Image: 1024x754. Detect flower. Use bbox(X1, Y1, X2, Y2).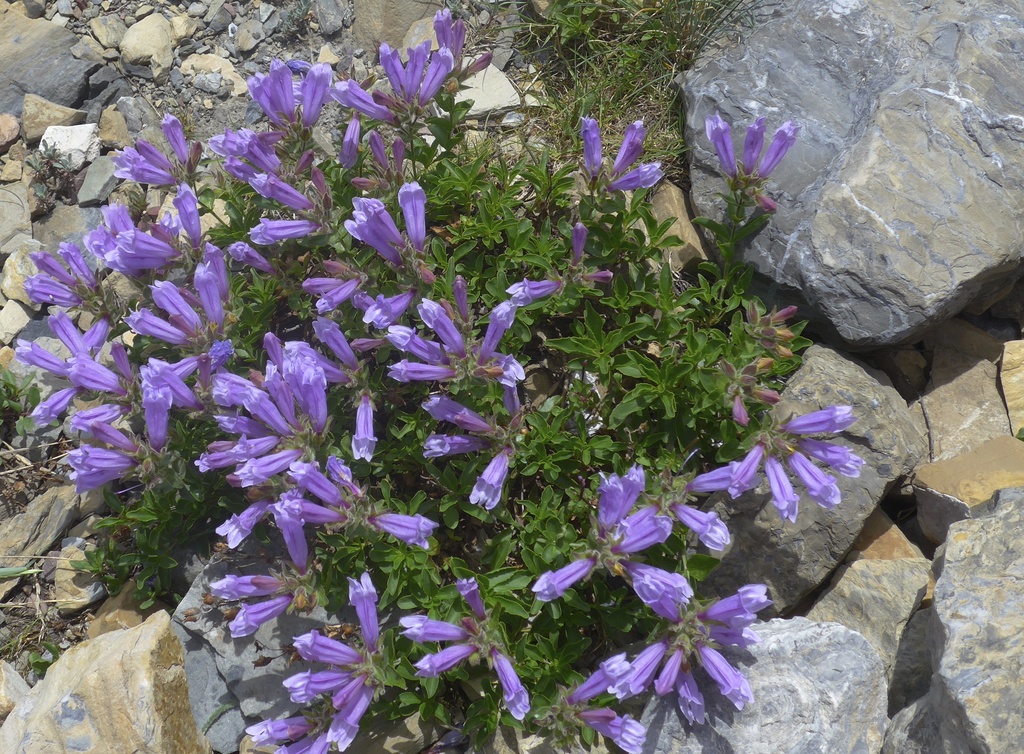
bbox(372, 514, 436, 555).
